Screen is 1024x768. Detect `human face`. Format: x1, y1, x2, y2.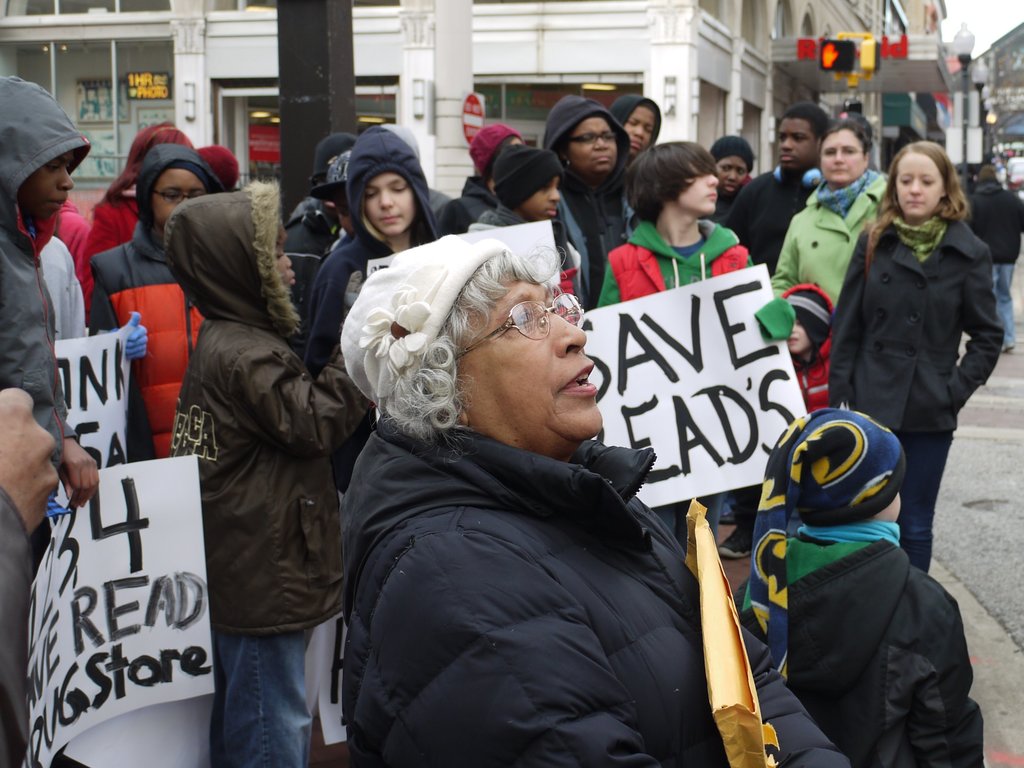
12, 155, 73, 219.
